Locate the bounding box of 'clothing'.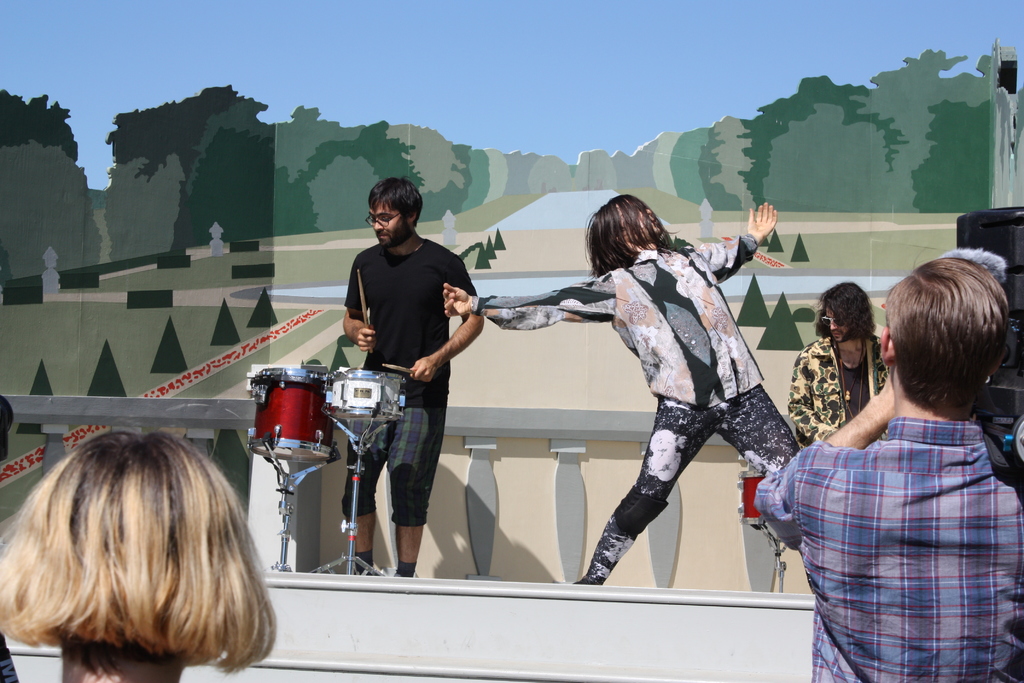
Bounding box: <box>344,230,480,529</box>.
